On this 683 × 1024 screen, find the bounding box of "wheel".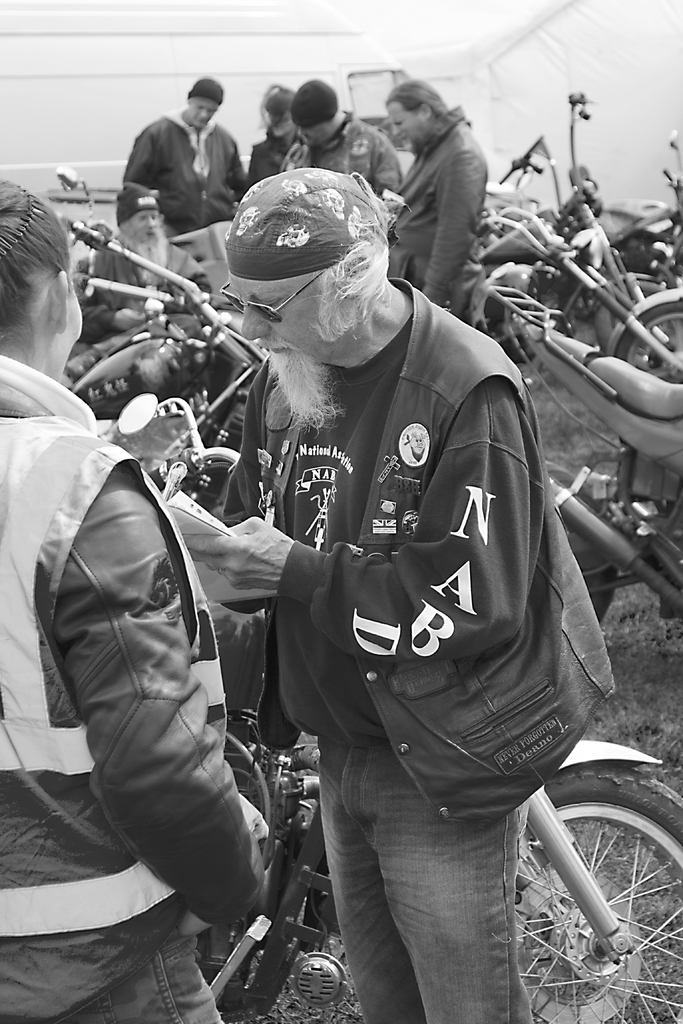
Bounding box: box(227, 715, 297, 851).
